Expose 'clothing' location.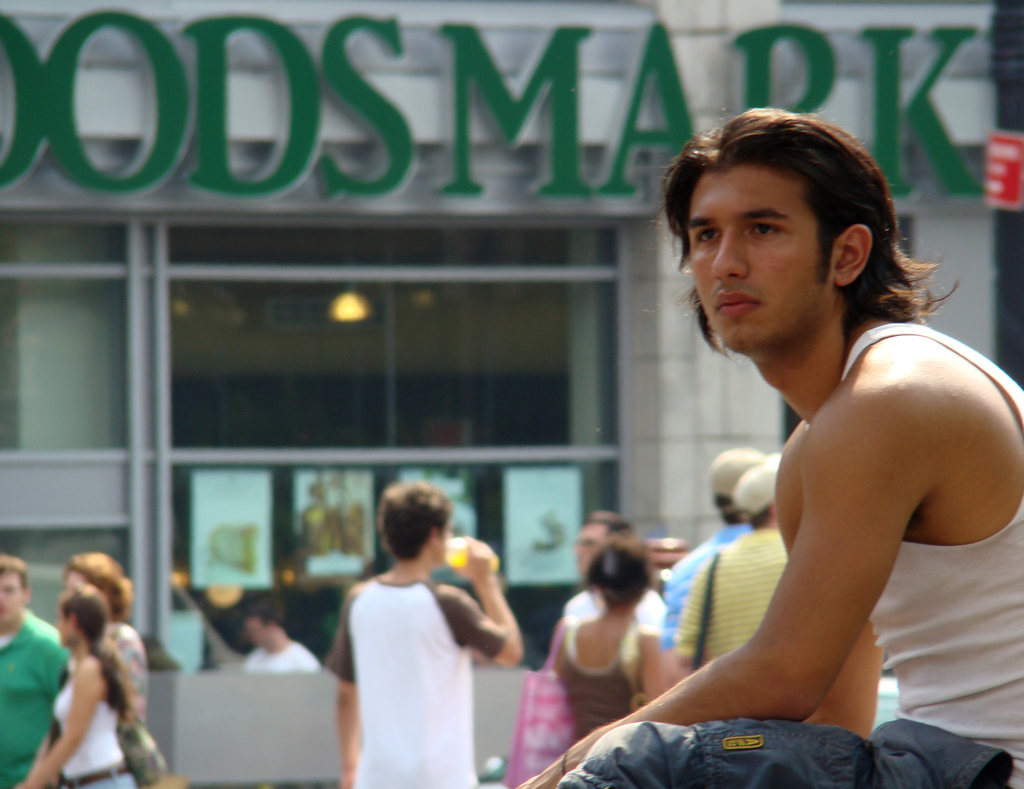
Exposed at x1=665, y1=527, x2=788, y2=665.
